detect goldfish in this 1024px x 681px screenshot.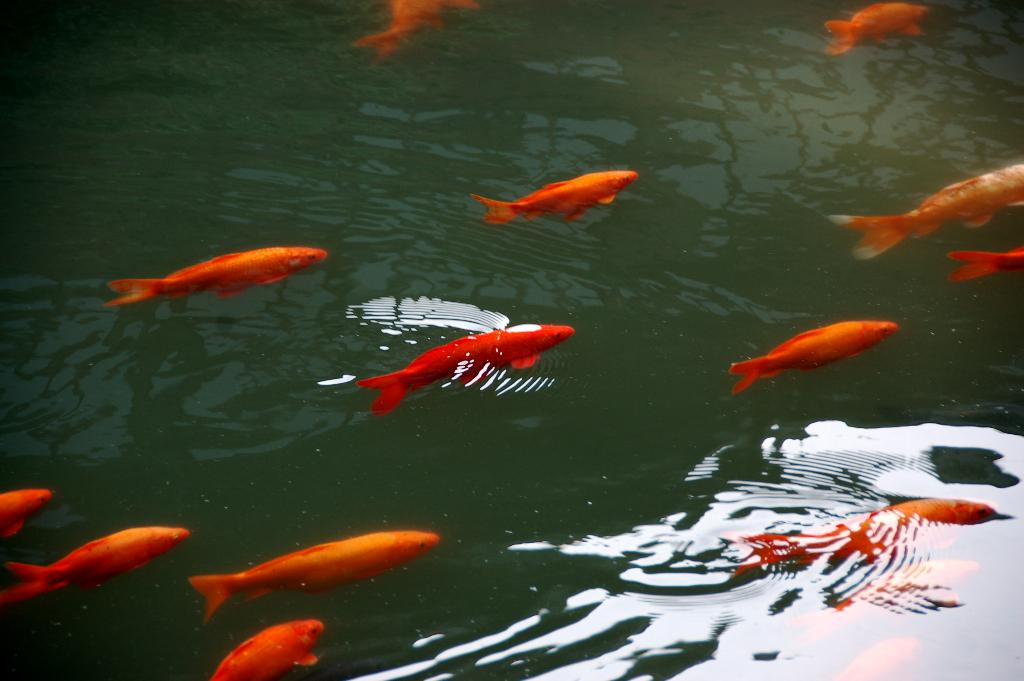
Detection: bbox(824, 0, 934, 56).
